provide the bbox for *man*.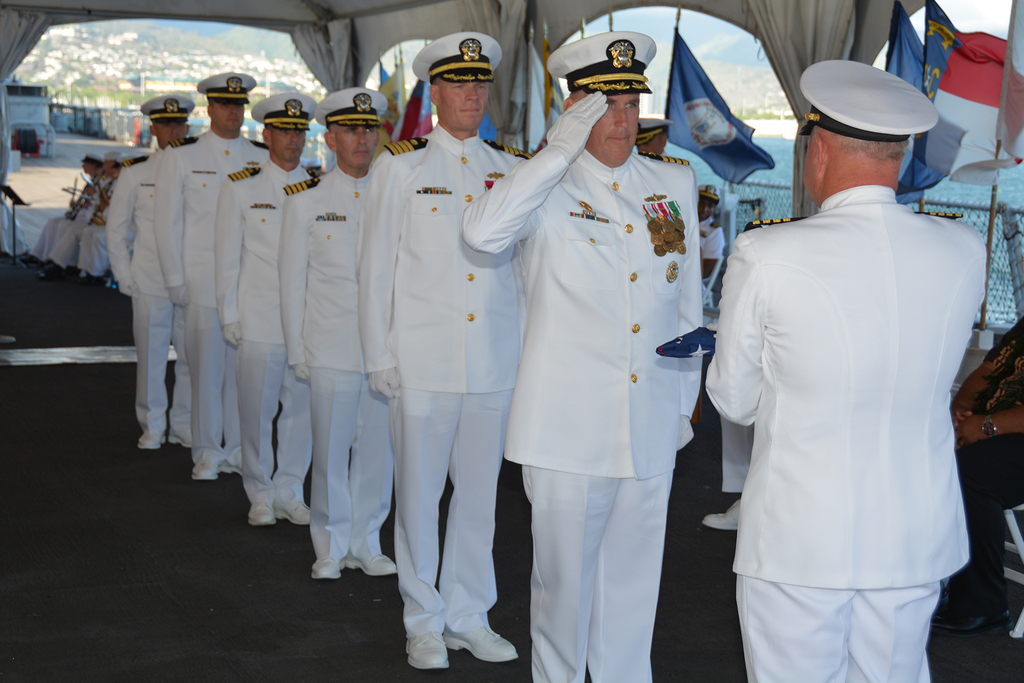
locate(356, 28, 536, 667).
